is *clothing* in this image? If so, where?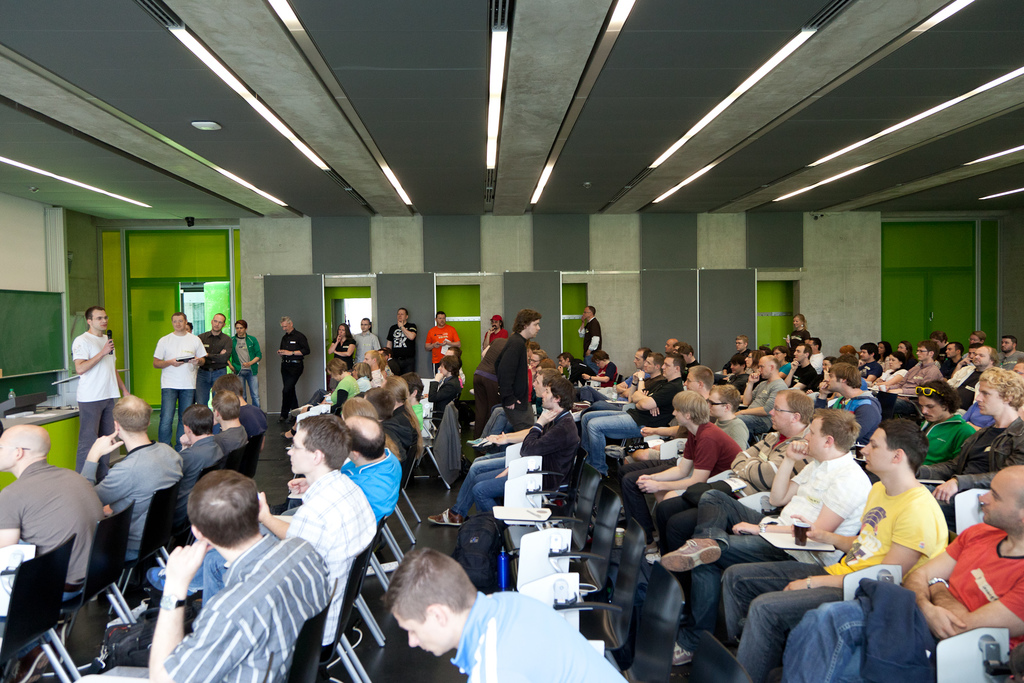
Yes, at crop(425, 320, 461, 363).
